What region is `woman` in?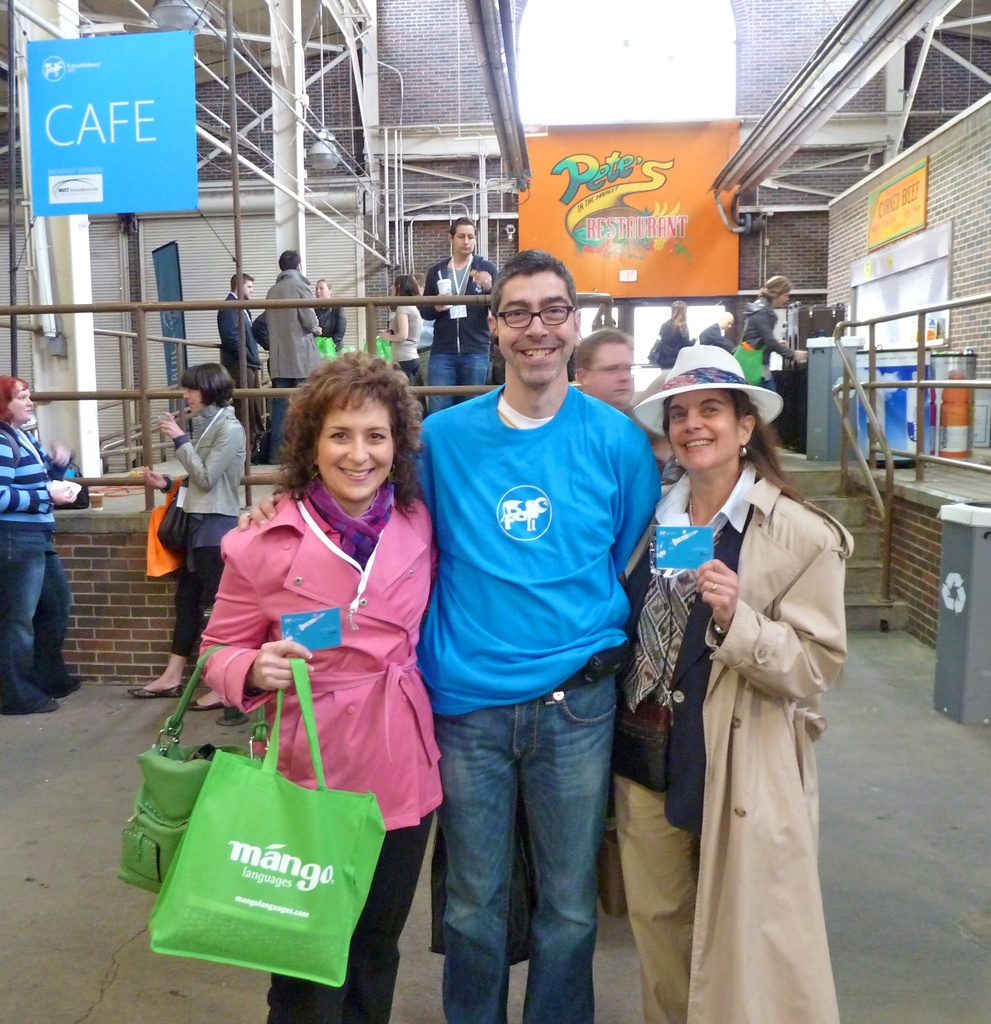
[left=378, top=273, right=427, bottom=406].
